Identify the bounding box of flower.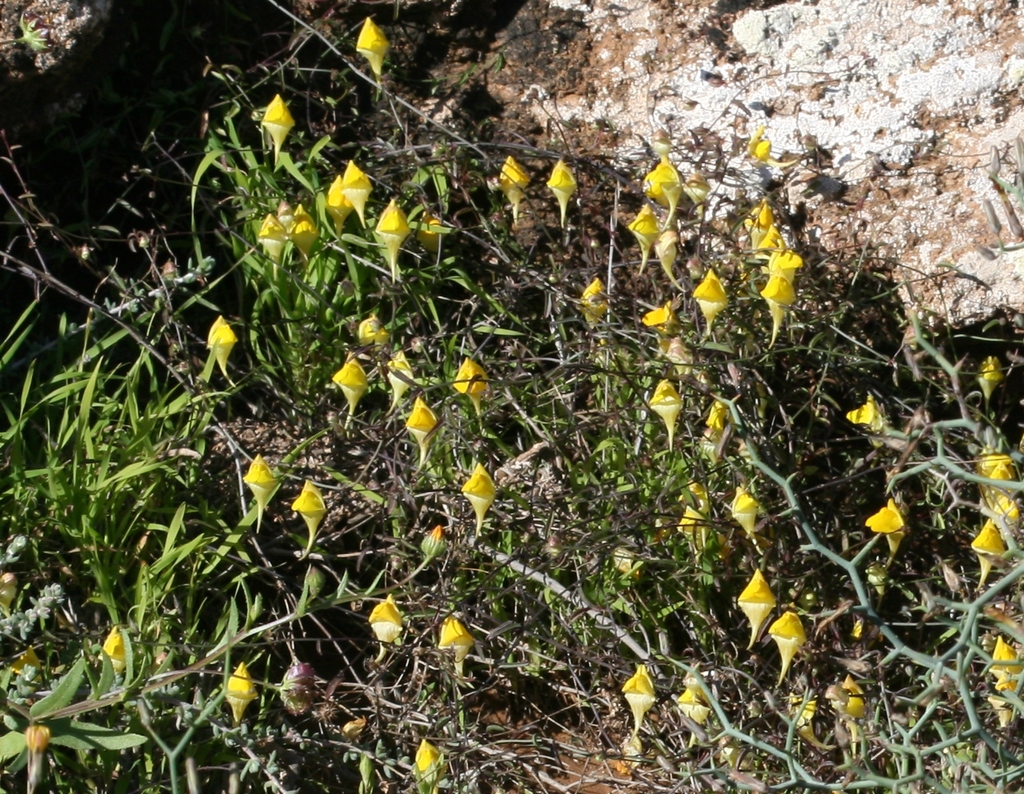
Rect(178, 300, 253, 376).
